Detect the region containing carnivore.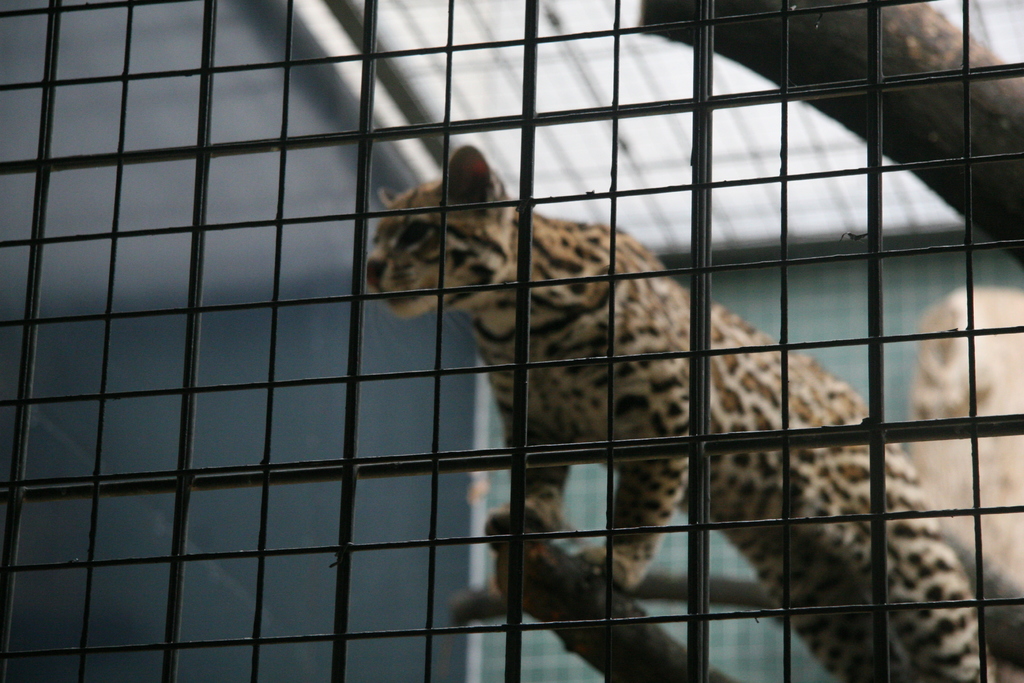
(left=356, top=129, right=1000, bottom=675).
